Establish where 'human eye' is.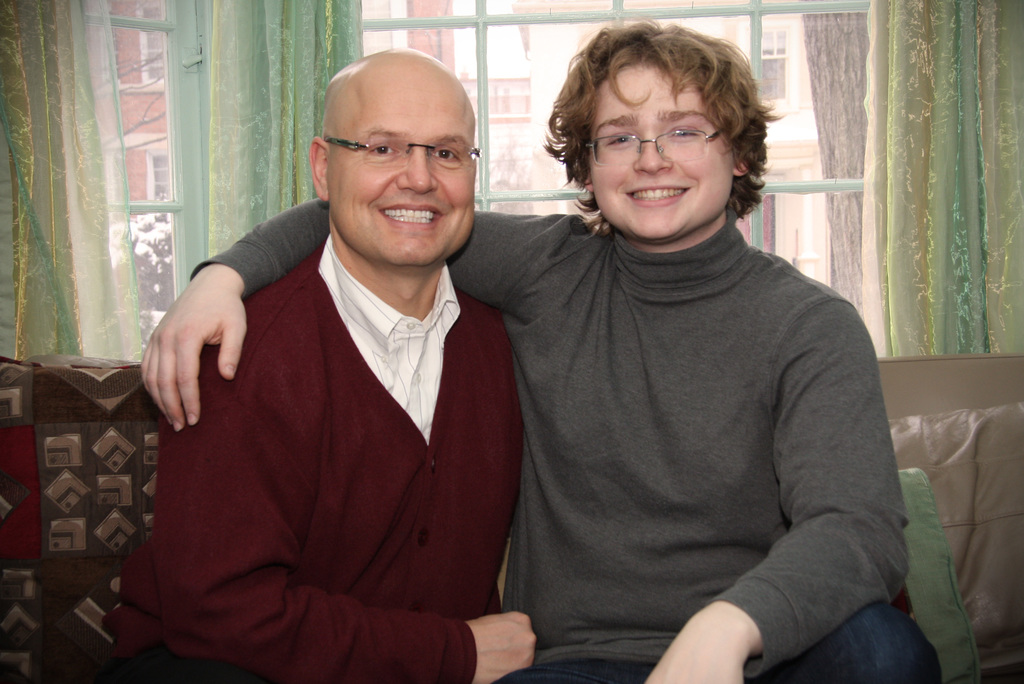
Established at box(666, 120, 700, 145).
